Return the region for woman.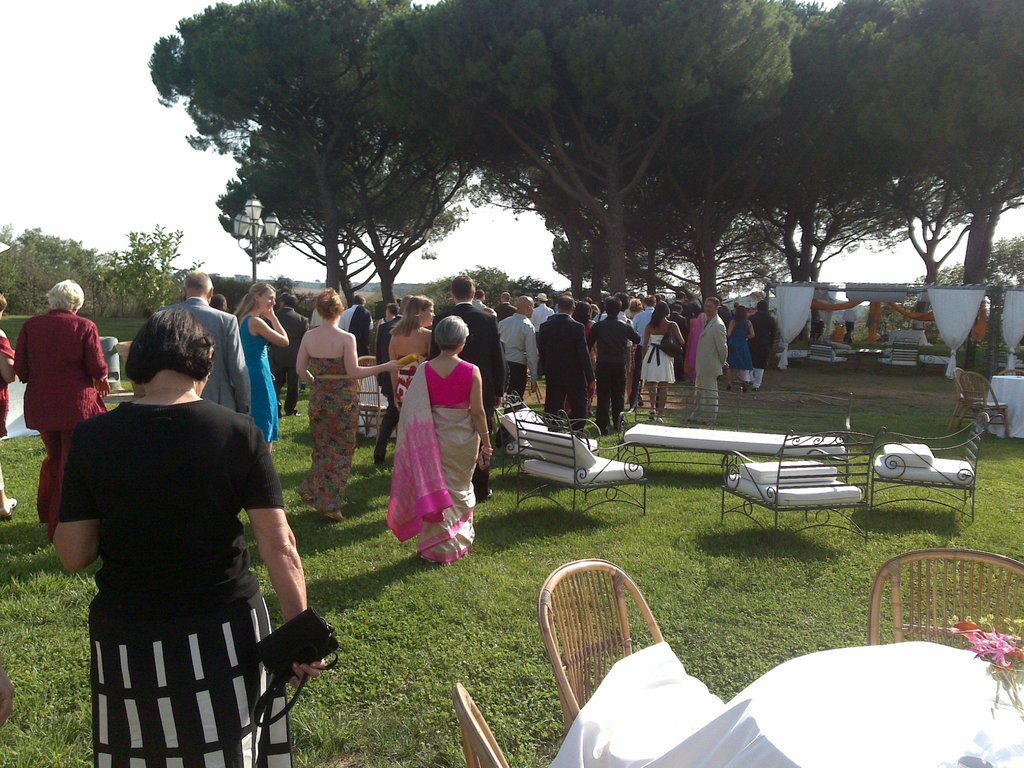
rect(388, 294, 435, 415).
